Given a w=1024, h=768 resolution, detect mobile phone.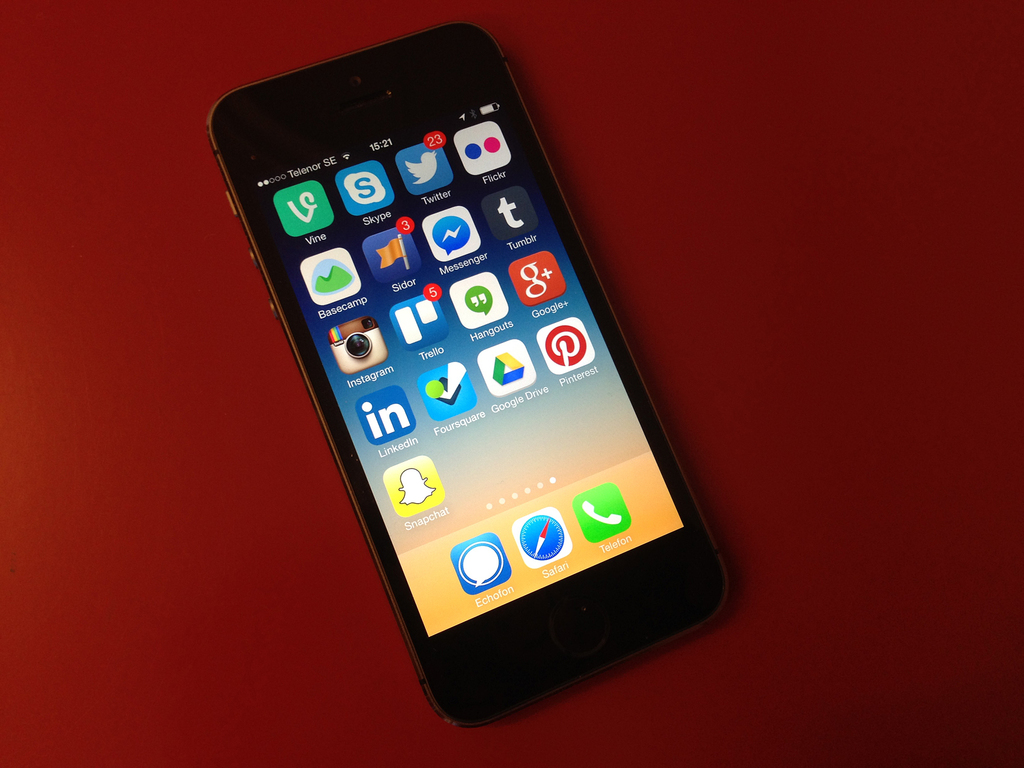
(198,23,727,727).
